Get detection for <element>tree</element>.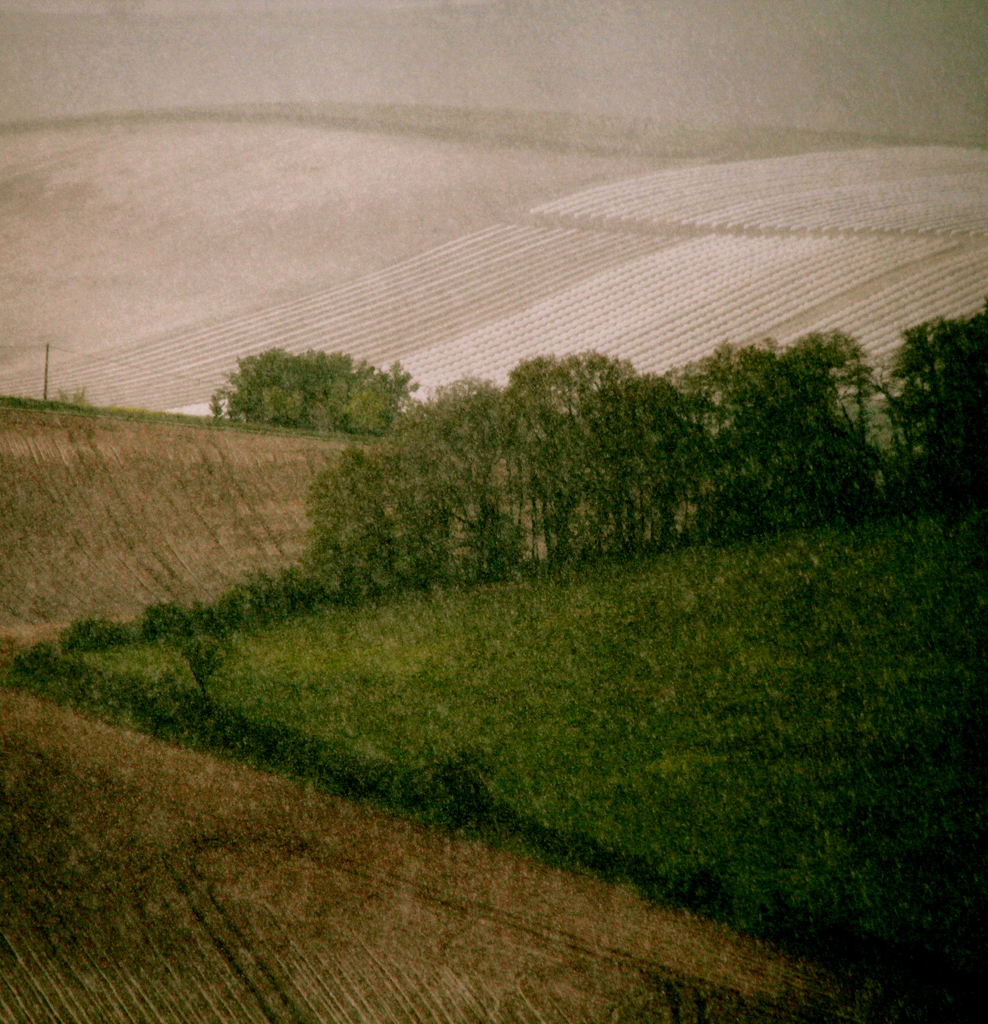
Detection: rect(312, 456, 482, 633).
